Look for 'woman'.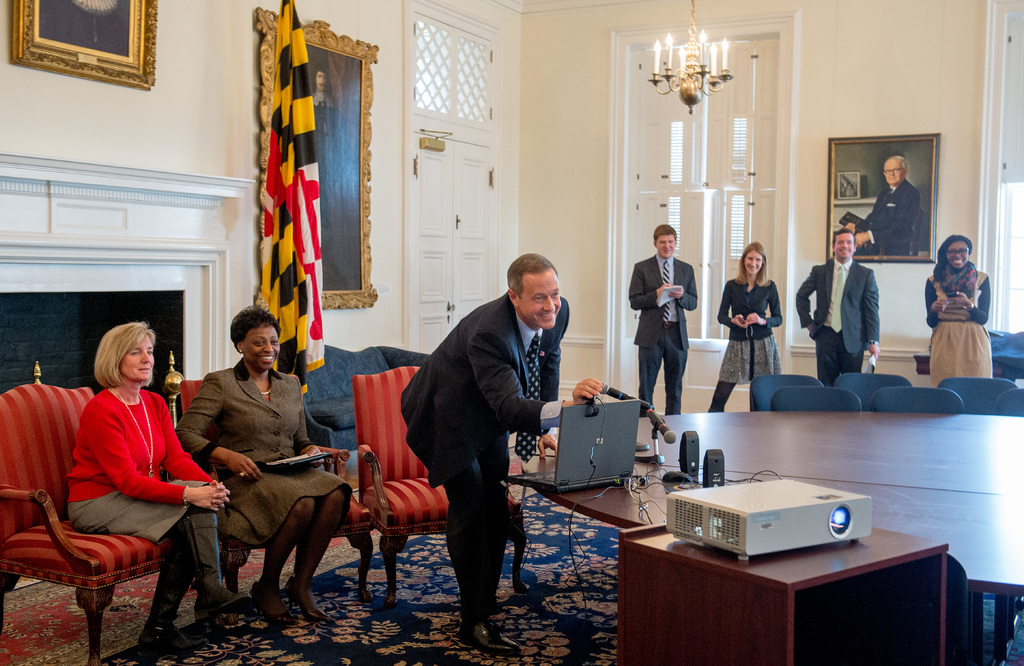
Found: <bbox>51, 305, 200, 663</bbox>.
